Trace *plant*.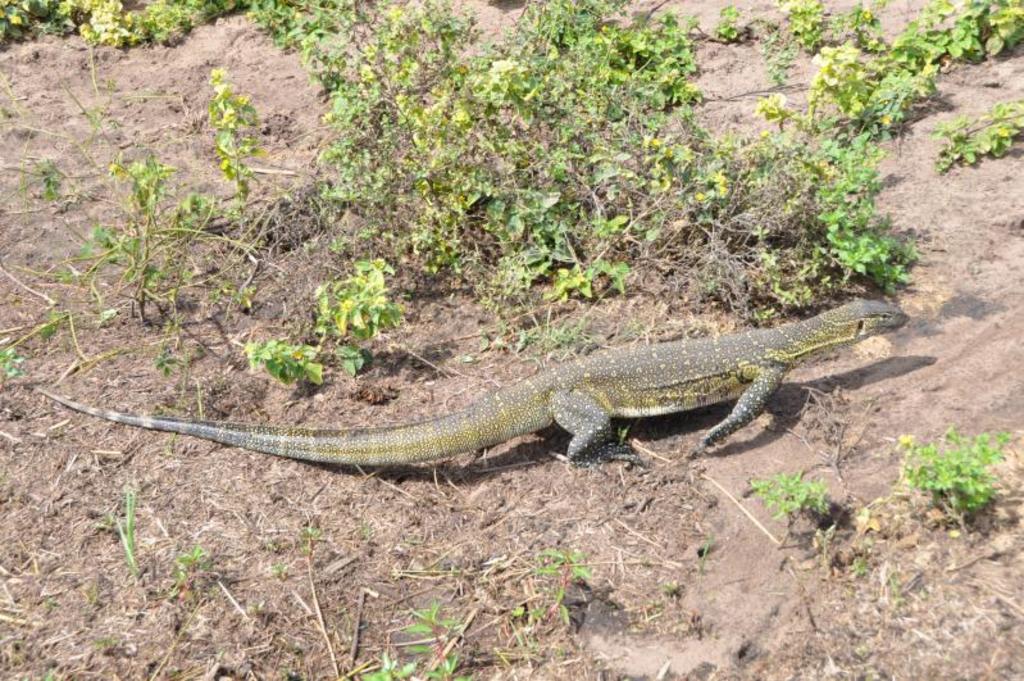
Traced to rect(365, 541, 593, 680).
